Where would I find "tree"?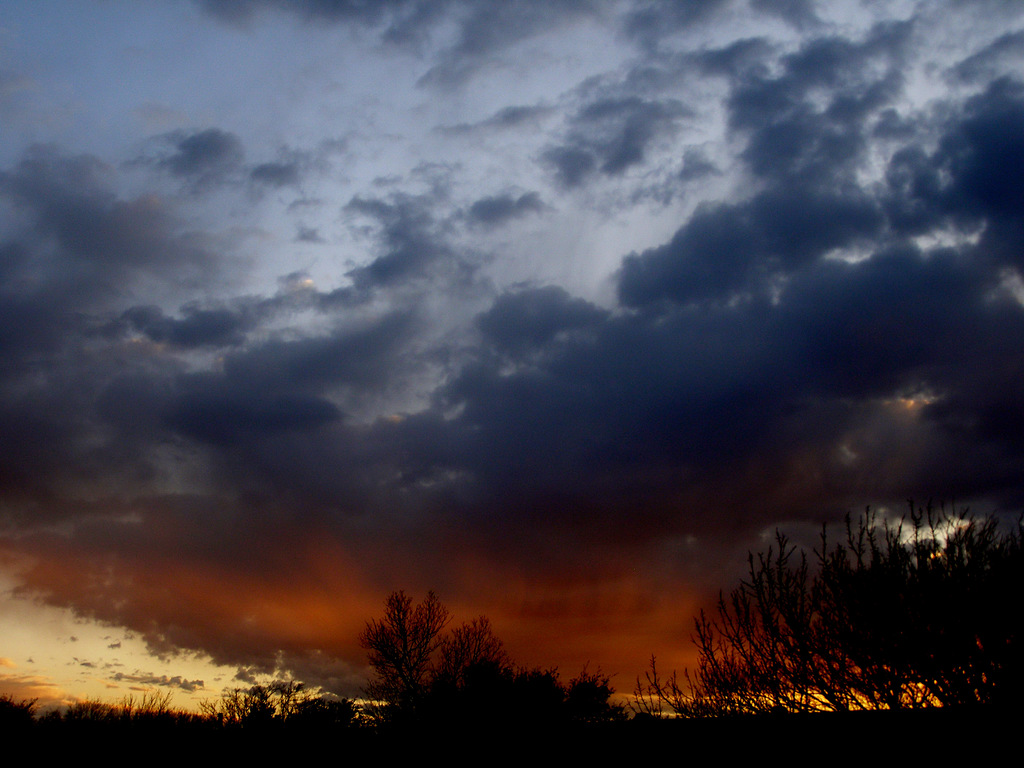
At {"x1": 353, "y1": 593, "x2": 451, "y2": 730}.
